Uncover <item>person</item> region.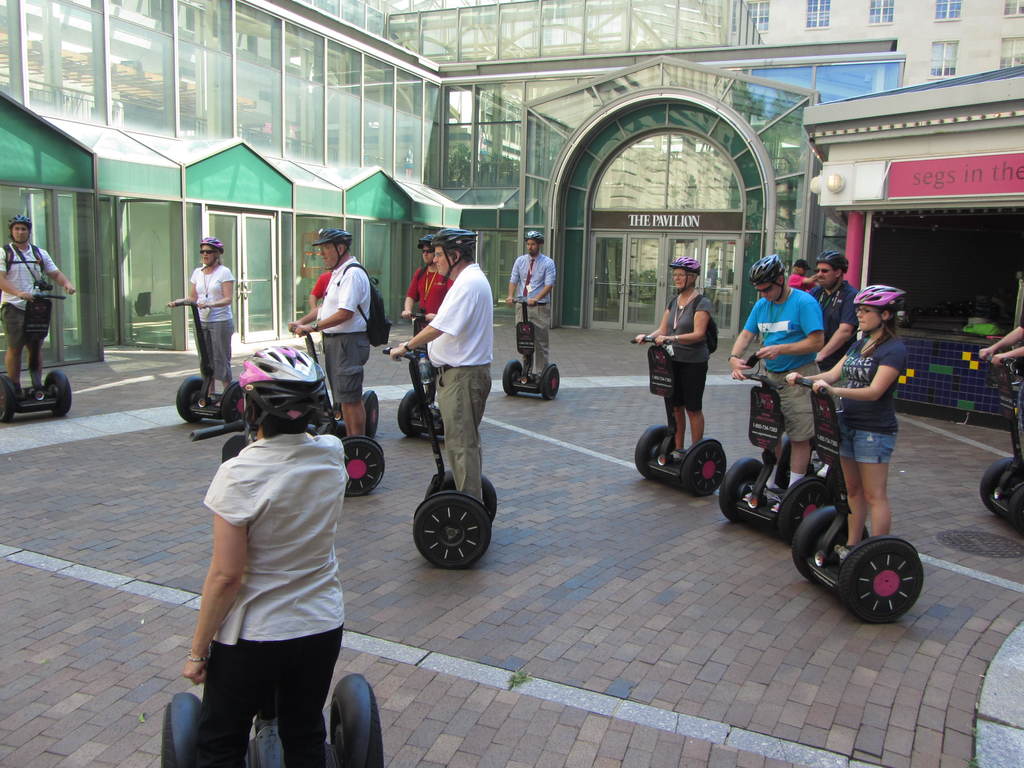
Uncovered: 630 255 711 465.
